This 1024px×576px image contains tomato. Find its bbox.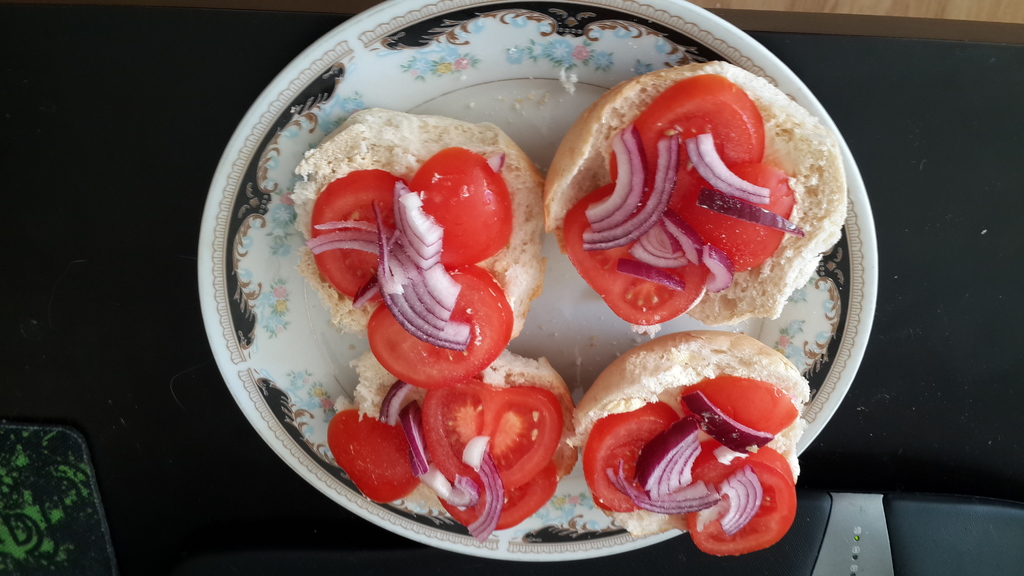
(408,148,513,262).
